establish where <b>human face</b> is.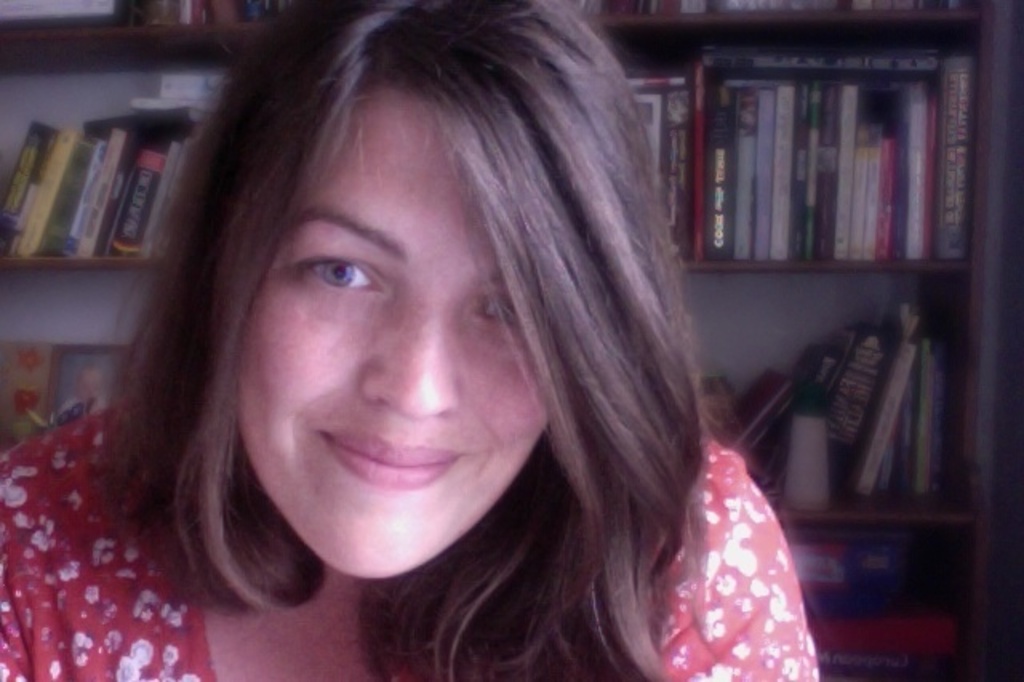
Established at 229/104/558/581.
